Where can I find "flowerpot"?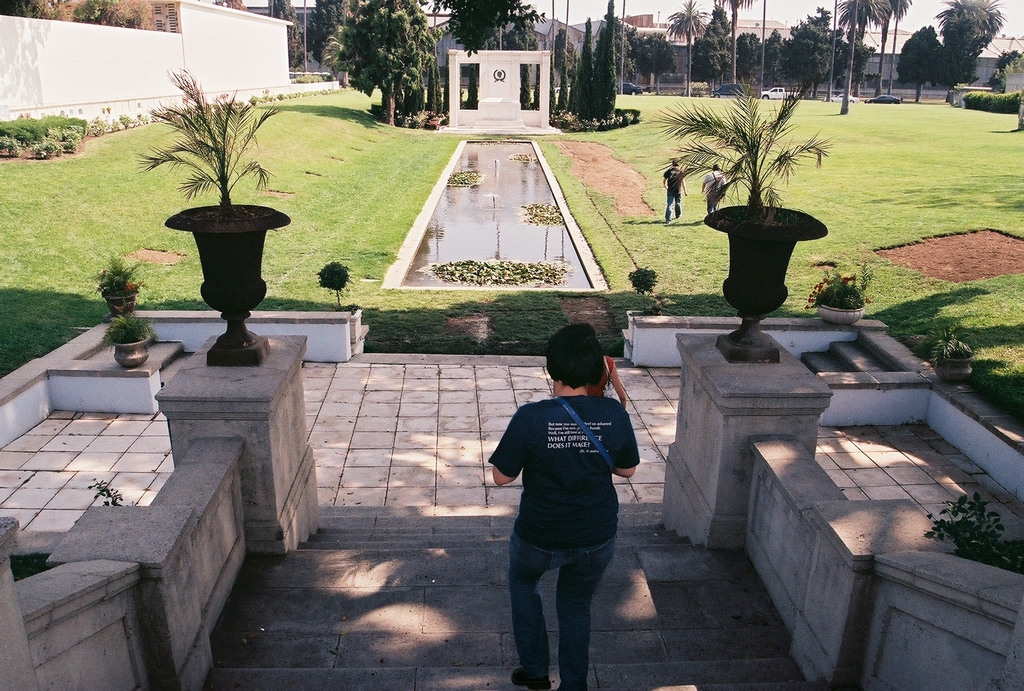
You can find it at l=934, t=356, r=972, b=382.
